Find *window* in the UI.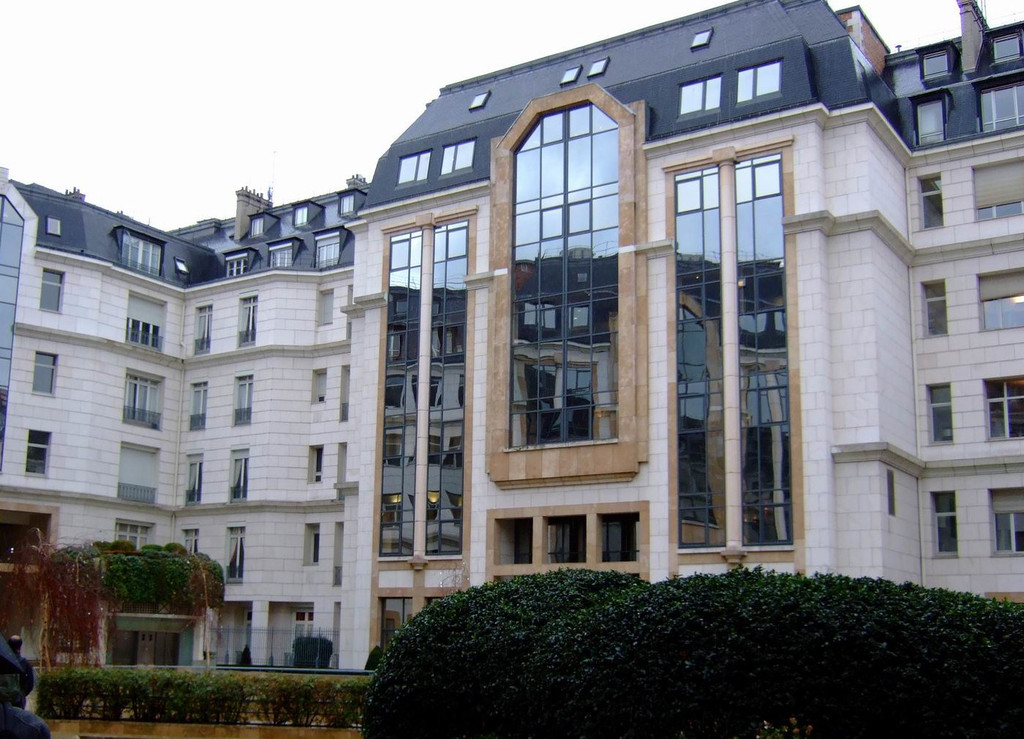
UI element at bbox=(31, 351, 53, 398).
